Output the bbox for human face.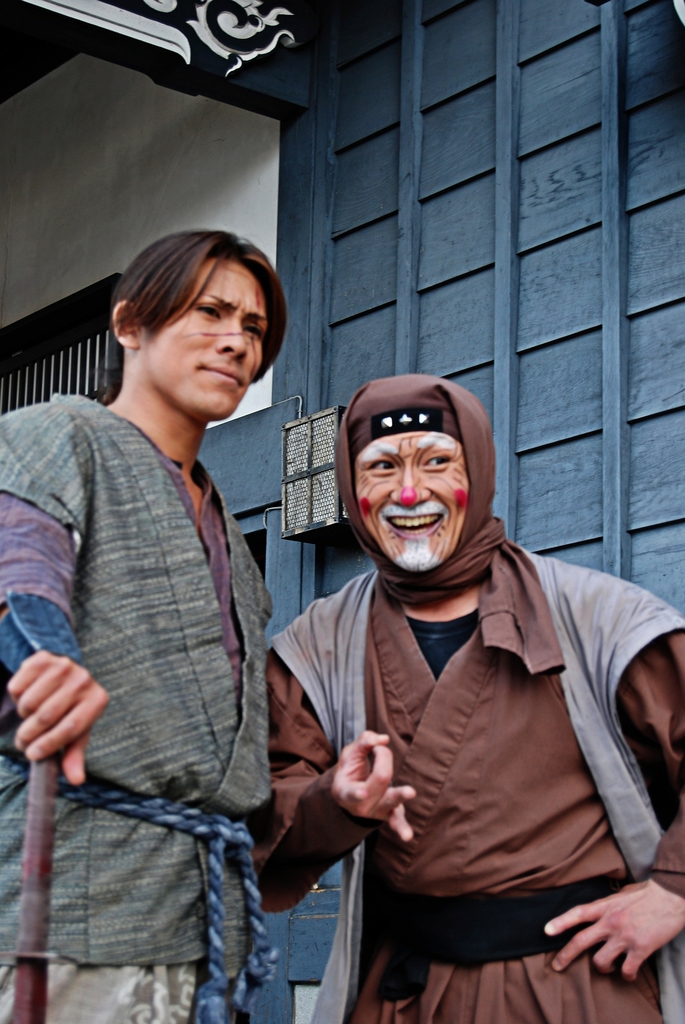
rect(357, 416, 480, 572).
